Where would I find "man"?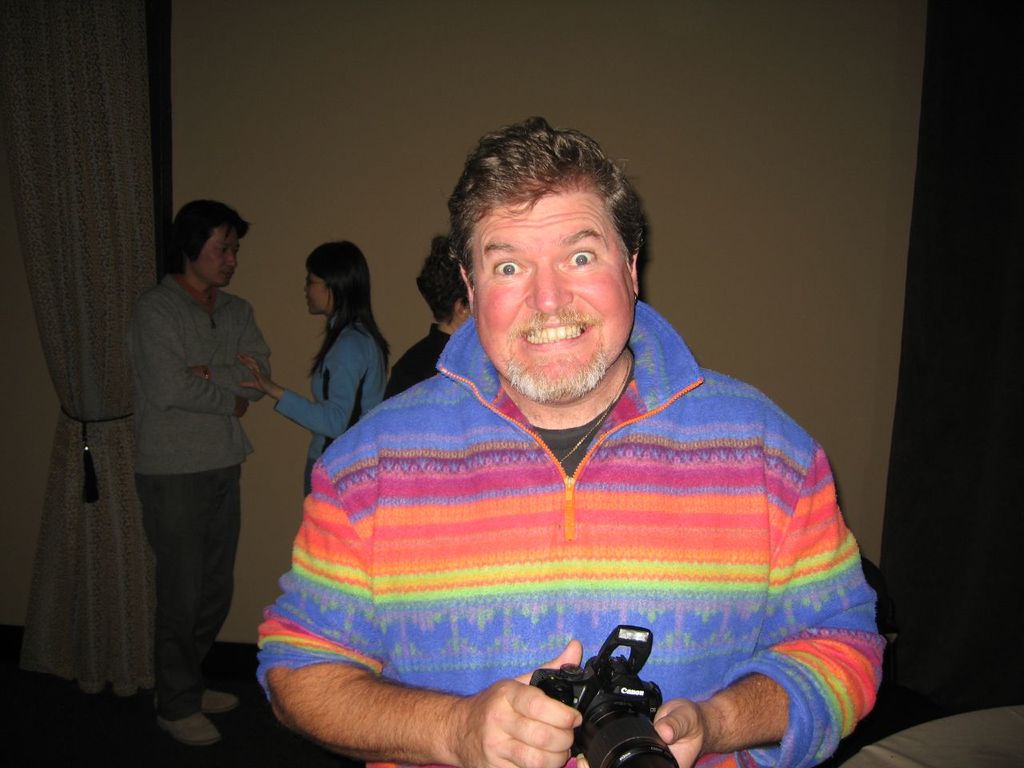
At detection(129, 195, 274, 746).
